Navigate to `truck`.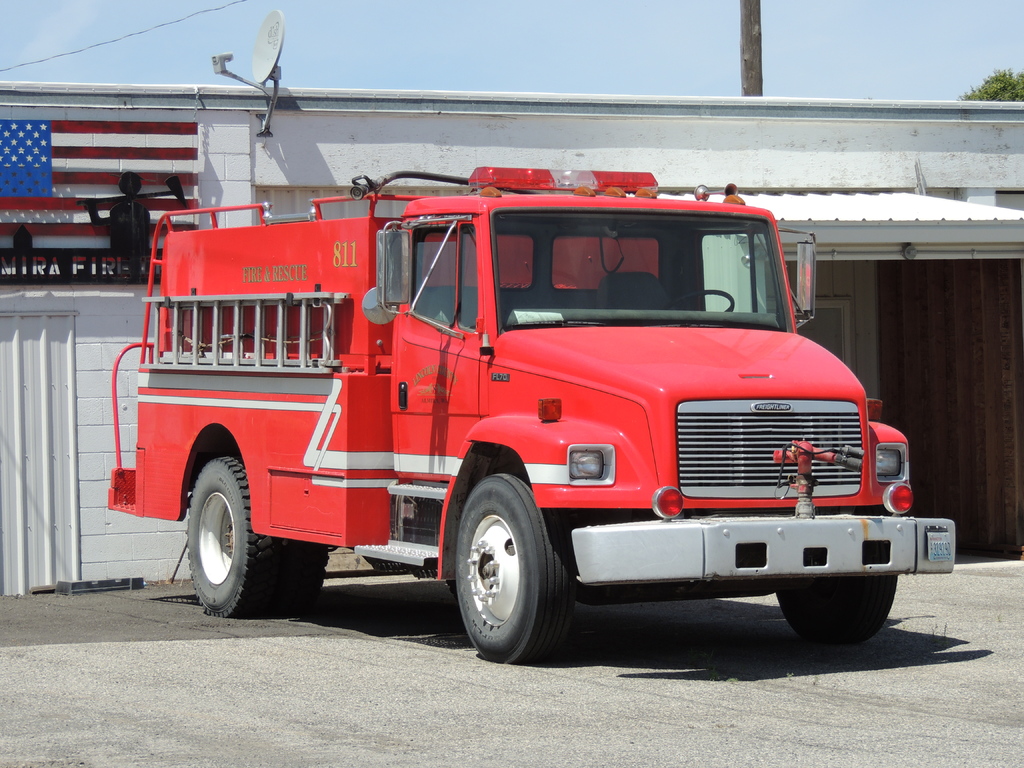
Navigation target: bbox(111, 177, 941, 666).
